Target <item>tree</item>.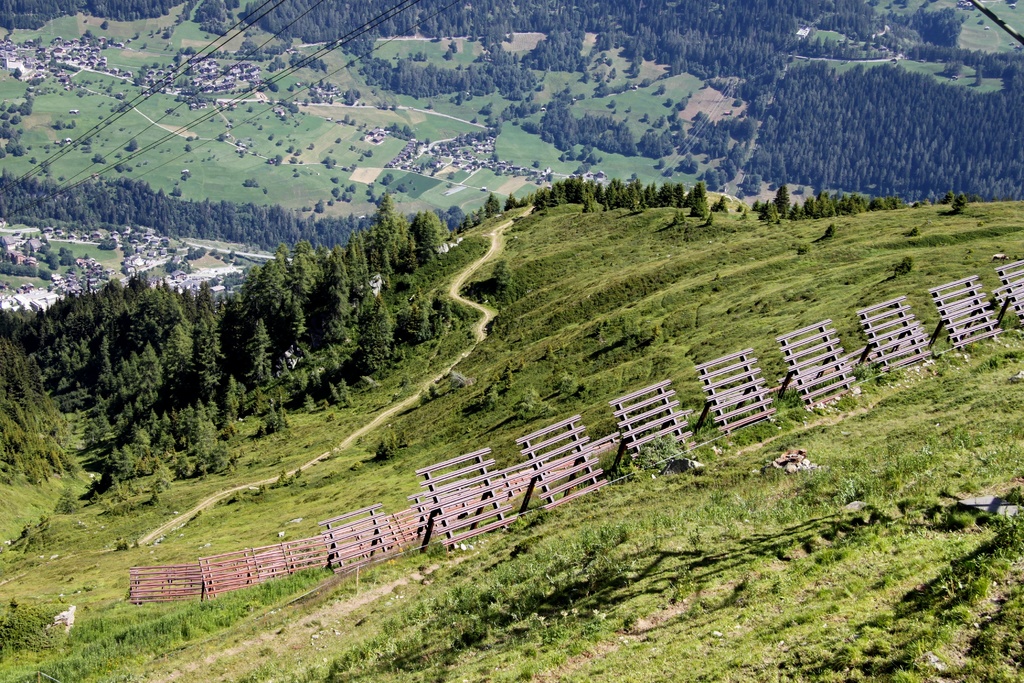
Target region: 950:192:964:210.
